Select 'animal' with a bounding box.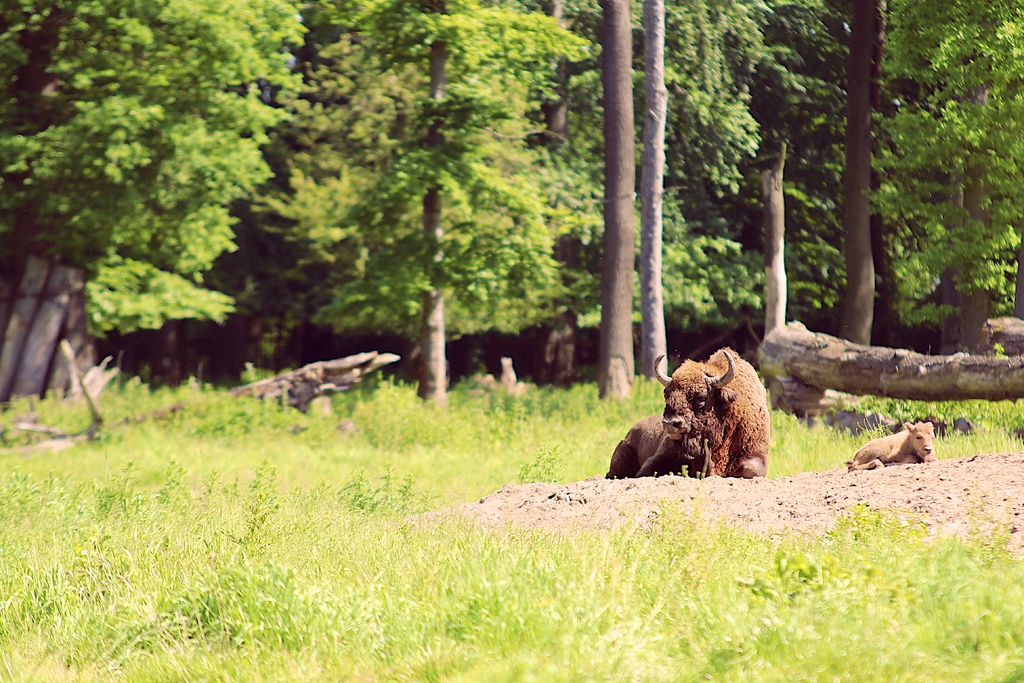
<region>849, 416, 941, 473</region>.
